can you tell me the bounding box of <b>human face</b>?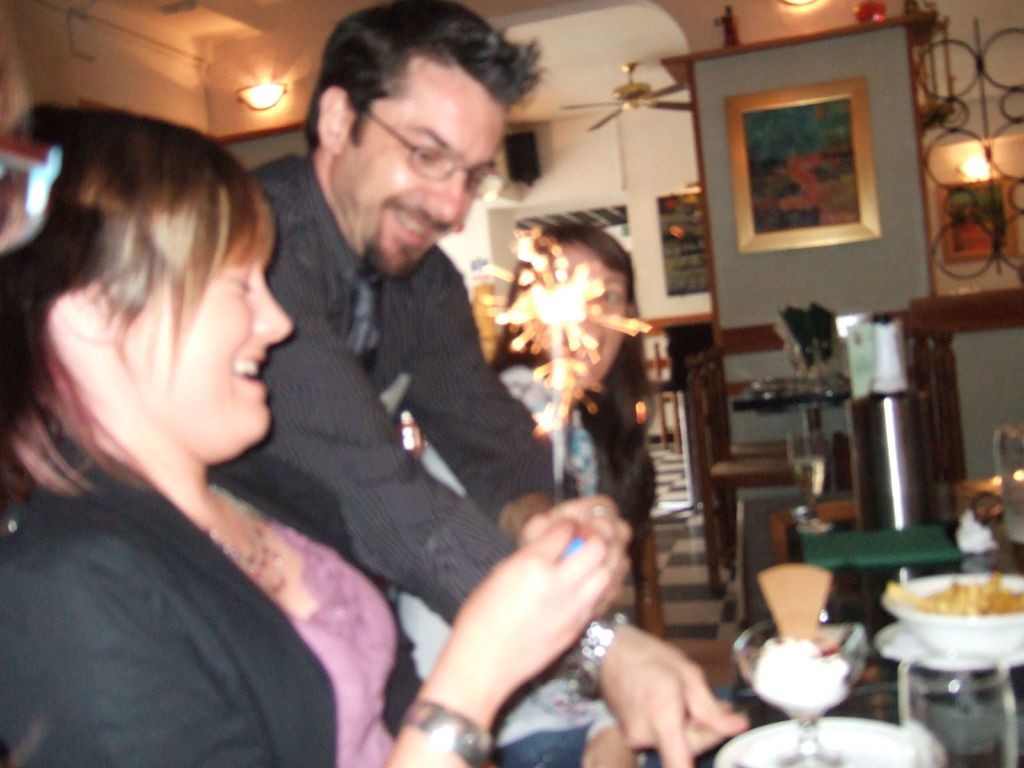
[328, 55, 499, 273].
